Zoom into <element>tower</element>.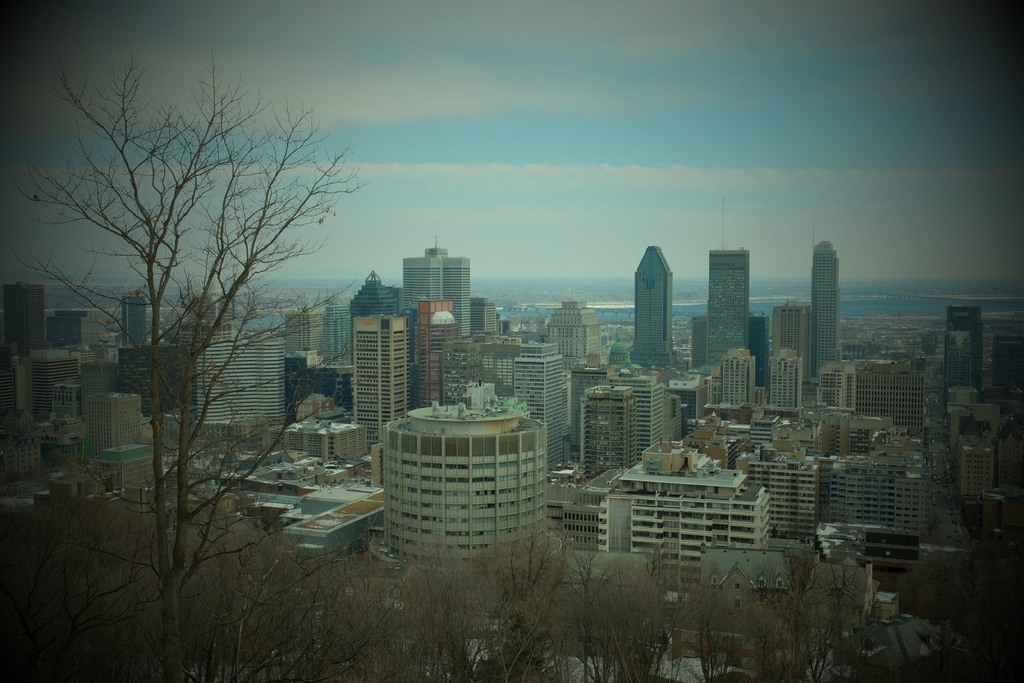
Zoom target: <box>356,318,410,440</box>.
